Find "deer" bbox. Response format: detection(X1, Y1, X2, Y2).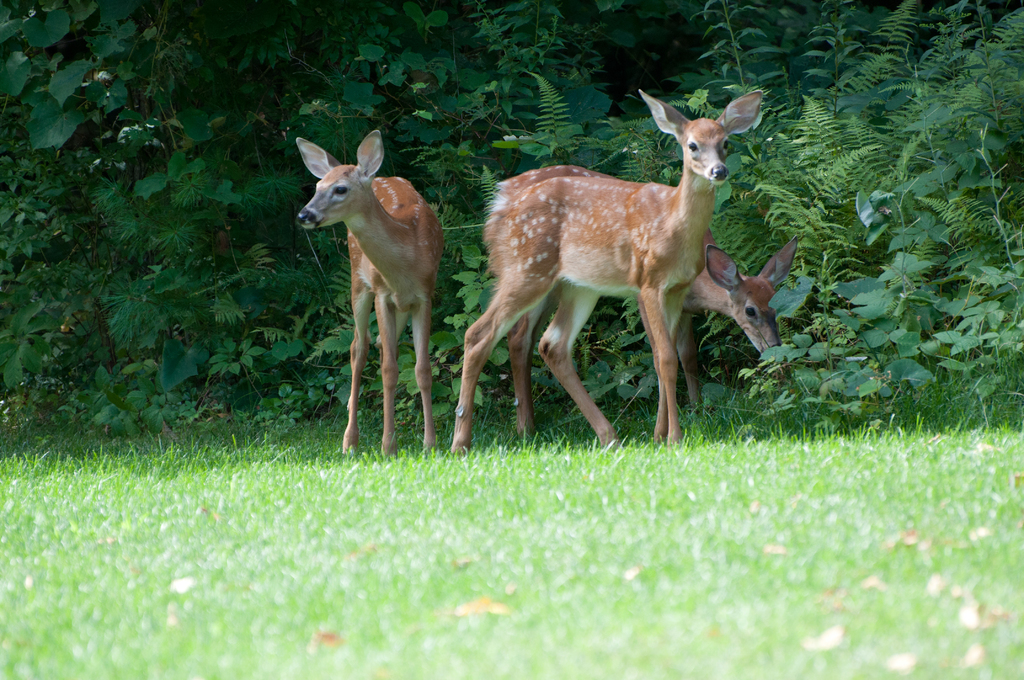
detection(539, 227, 800, 440).
